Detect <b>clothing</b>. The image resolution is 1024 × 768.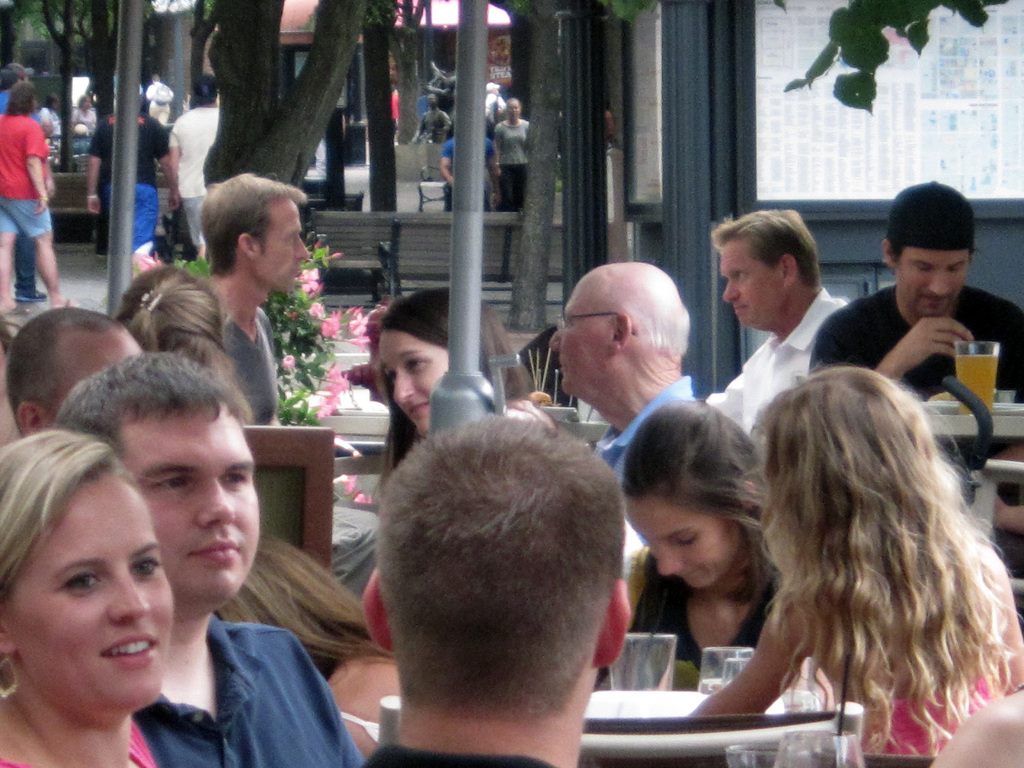
box=[835, 531, 996, 747].
